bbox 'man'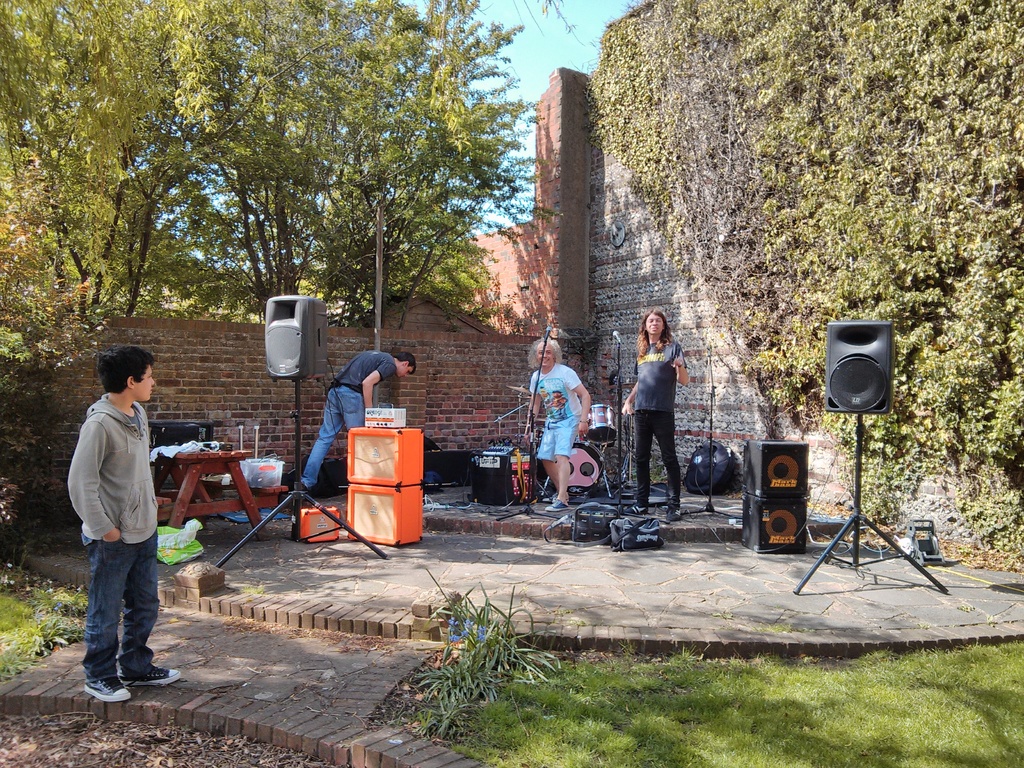
300, 349, 417, 493
